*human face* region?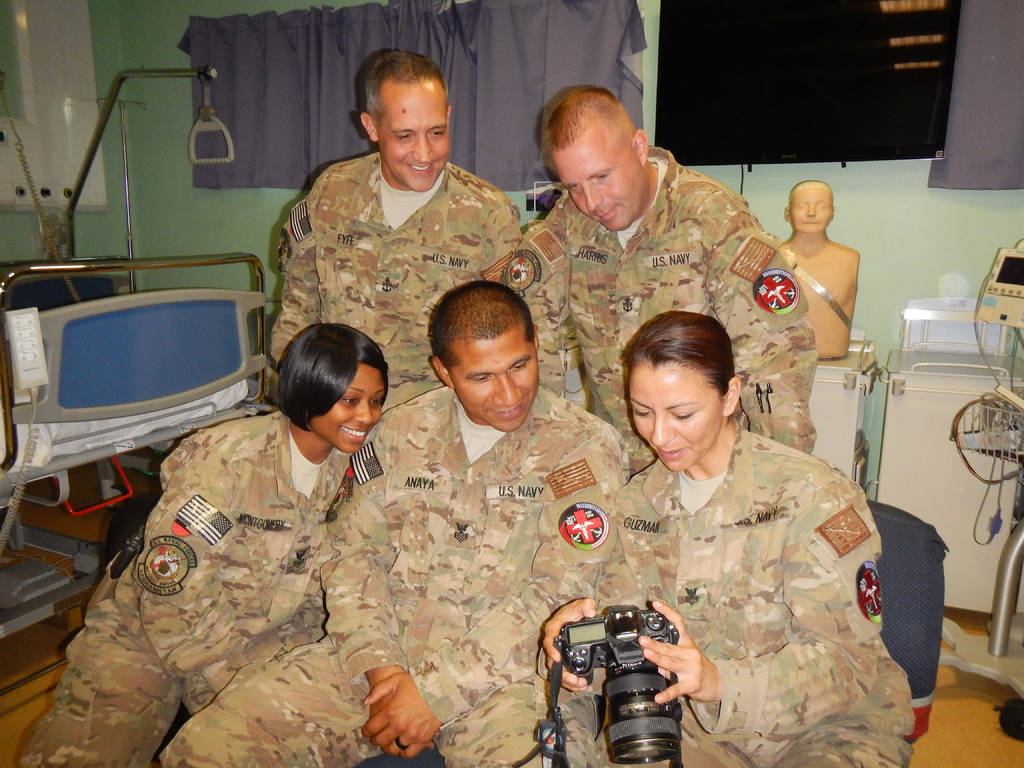
(557, 140, 646, 227)
